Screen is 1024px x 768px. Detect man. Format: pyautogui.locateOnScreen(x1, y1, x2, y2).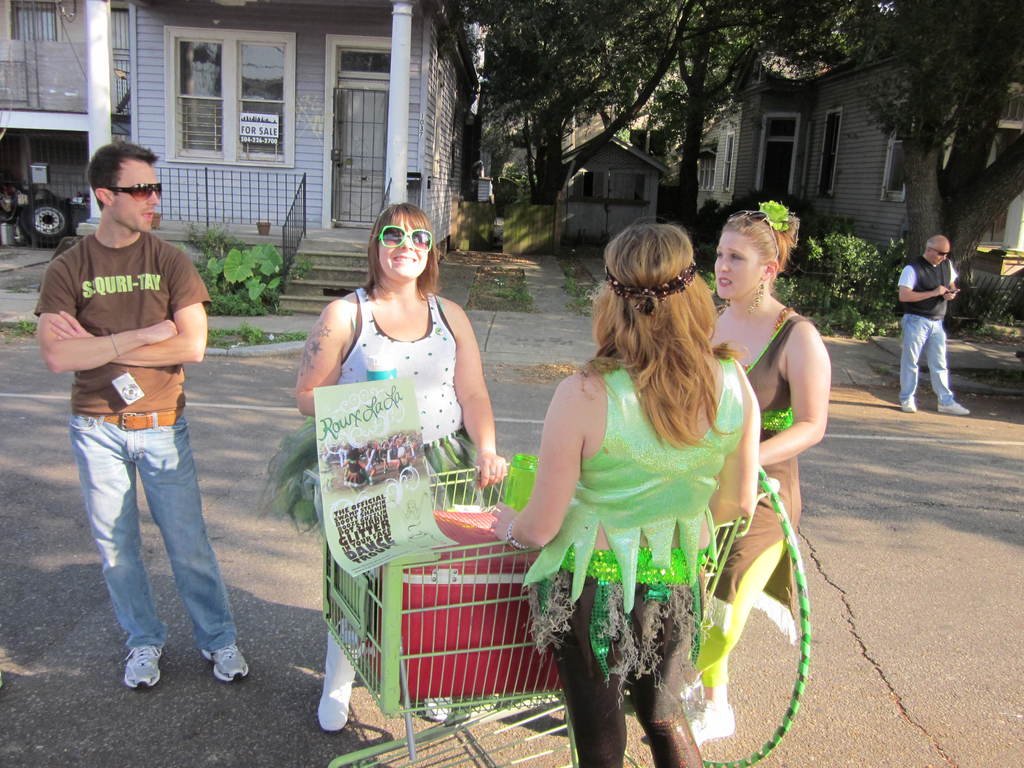
pyautogui.locateOnScreen(888, 232, 968, 413).
